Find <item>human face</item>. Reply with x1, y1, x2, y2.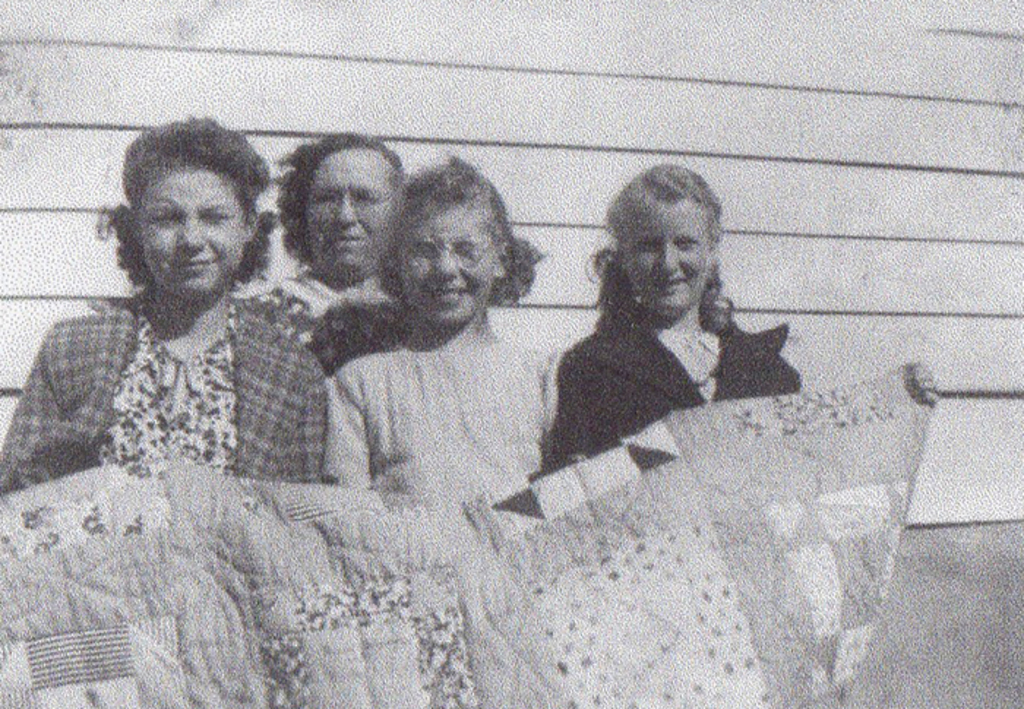
626, 202, 708, 314.
